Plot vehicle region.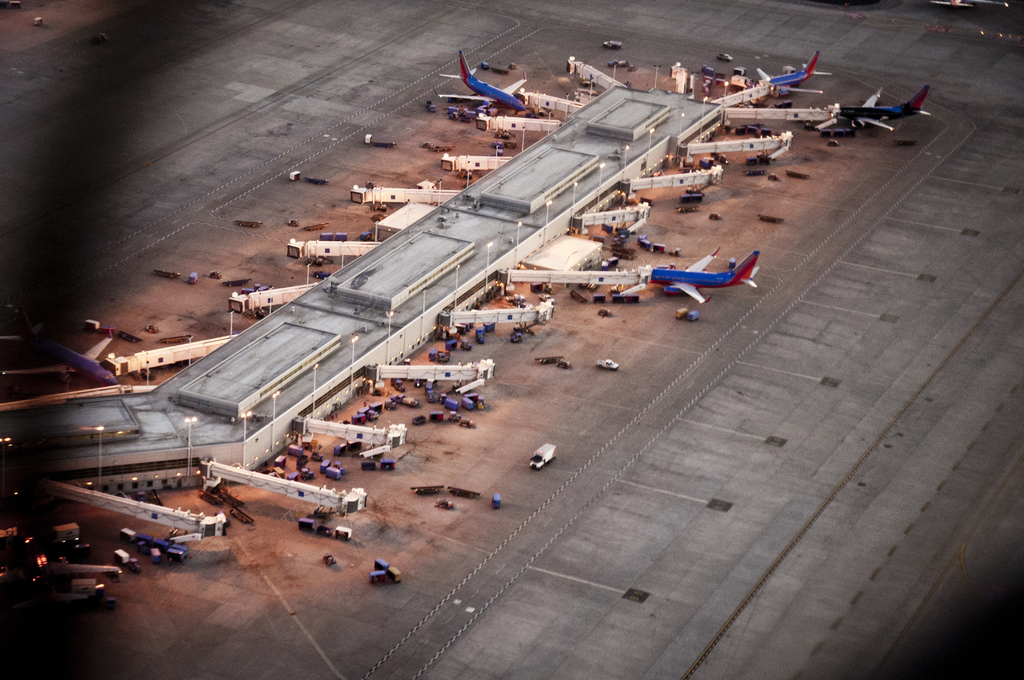
Plotted at 0:324:124:388.
